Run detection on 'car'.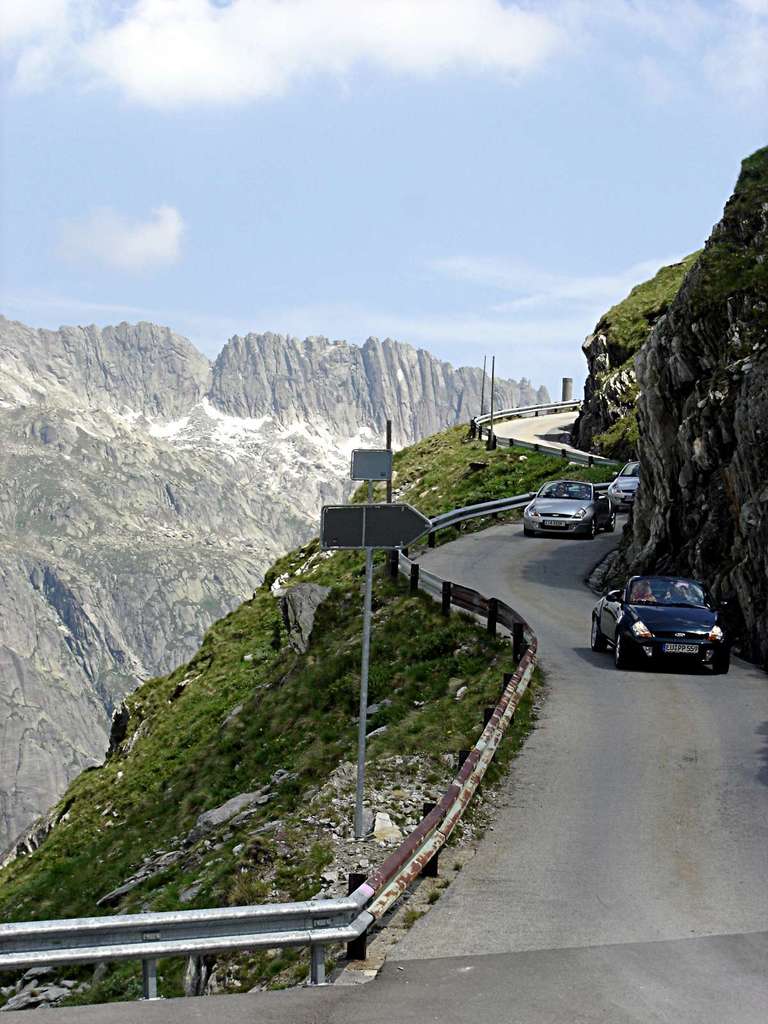
Result: rect(598, 561, 748, 677).
